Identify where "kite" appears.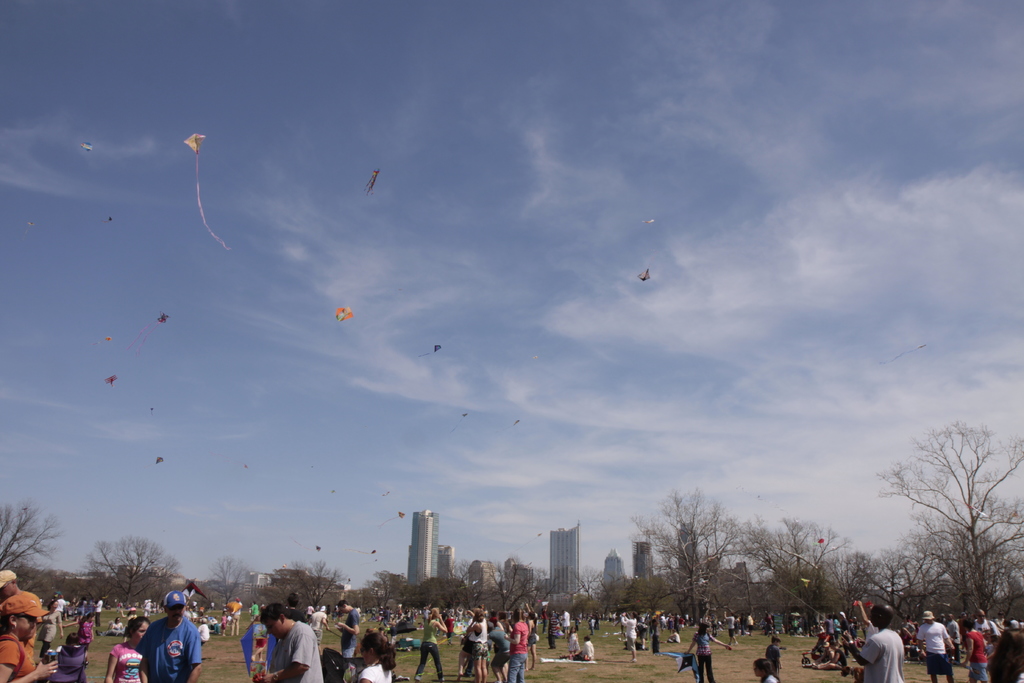
Appears at BBox(184, 132, 228, 252).
